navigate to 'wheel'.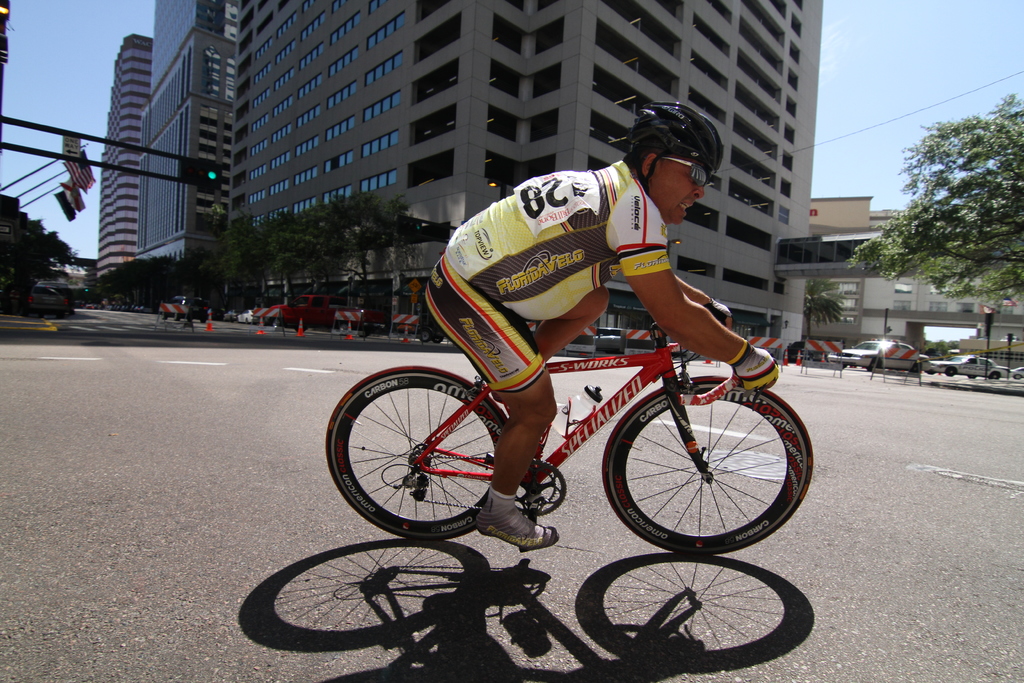
Navigation target: {"left": 989, "top": 372, "right": 1000, "bottom": 379}.
